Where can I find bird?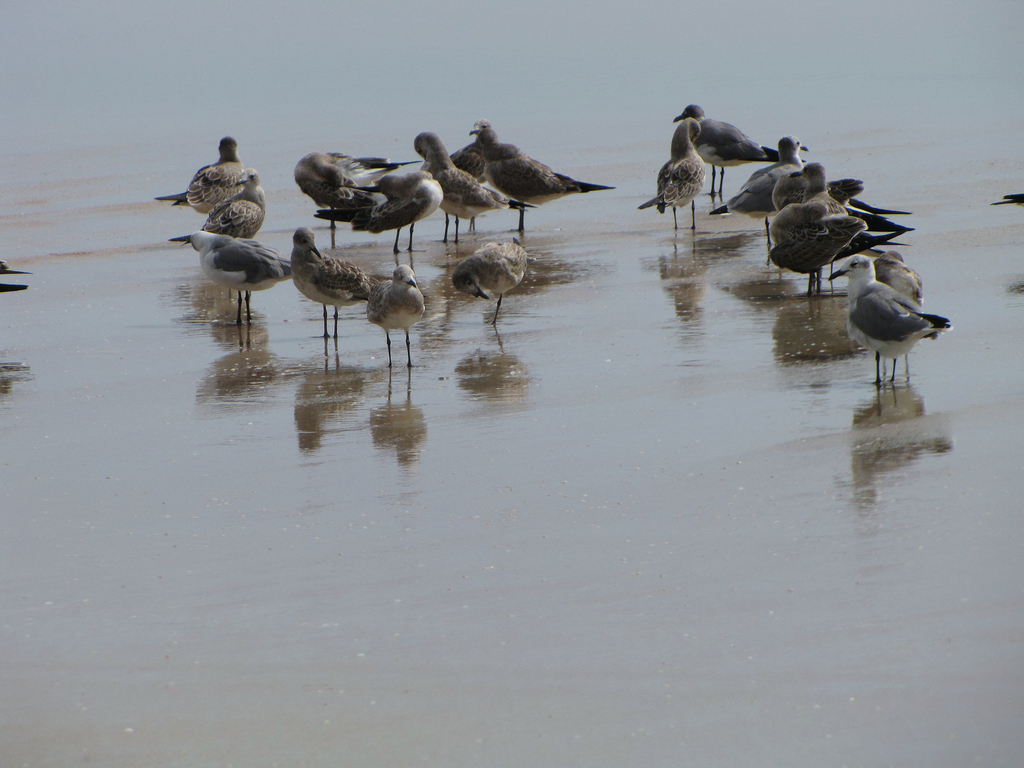
You can find it at locate(453, 118, 618, 232).
